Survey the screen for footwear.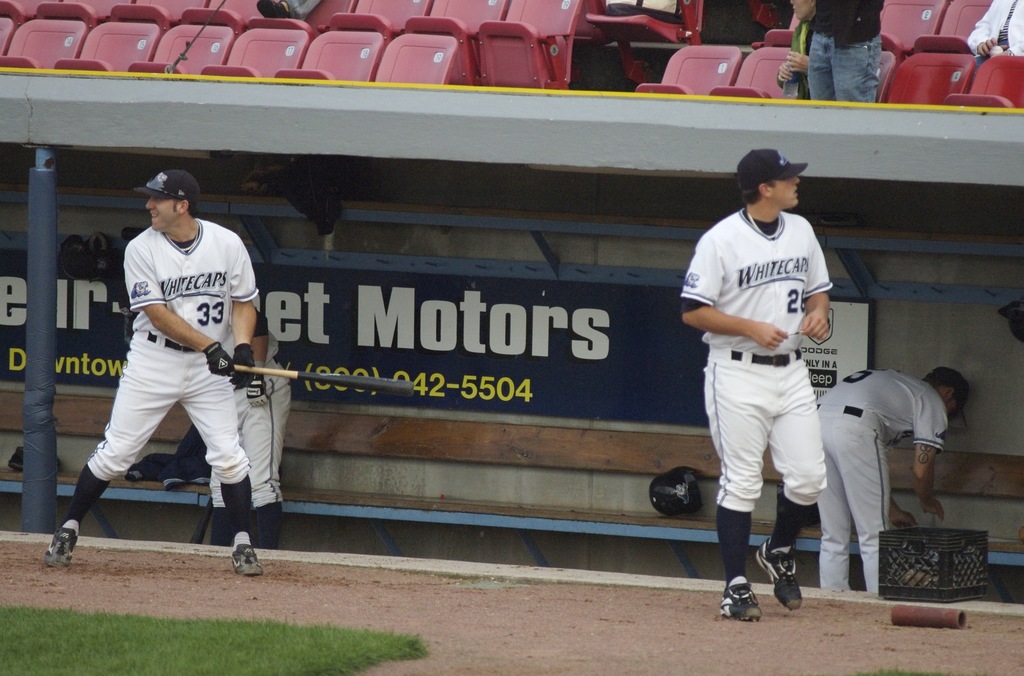
Survey found: 42:529:72:570.
